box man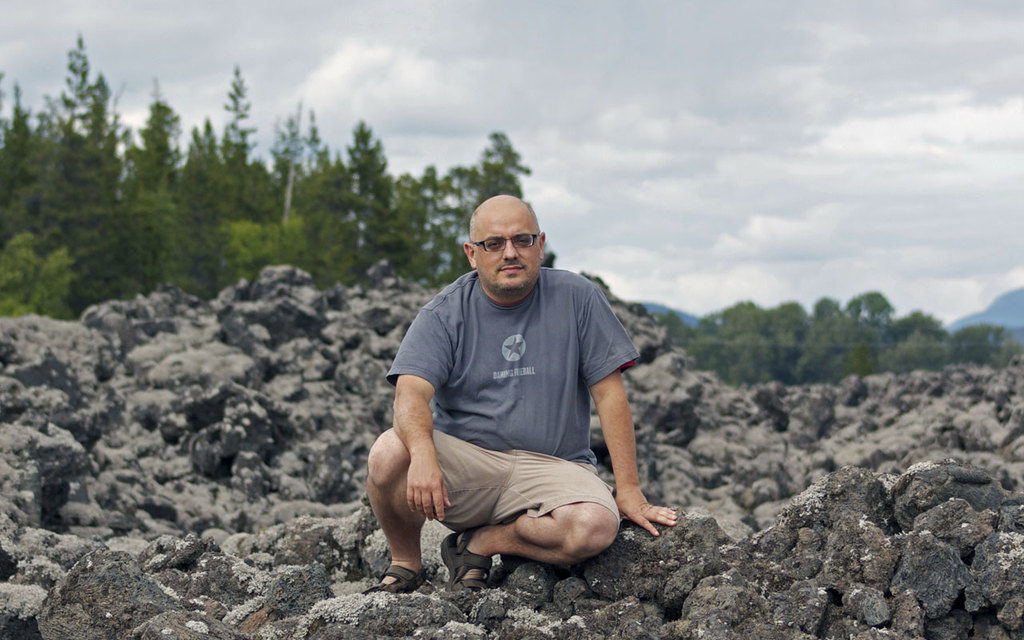
<bbox>368, 199, 693, 602</bbox>
